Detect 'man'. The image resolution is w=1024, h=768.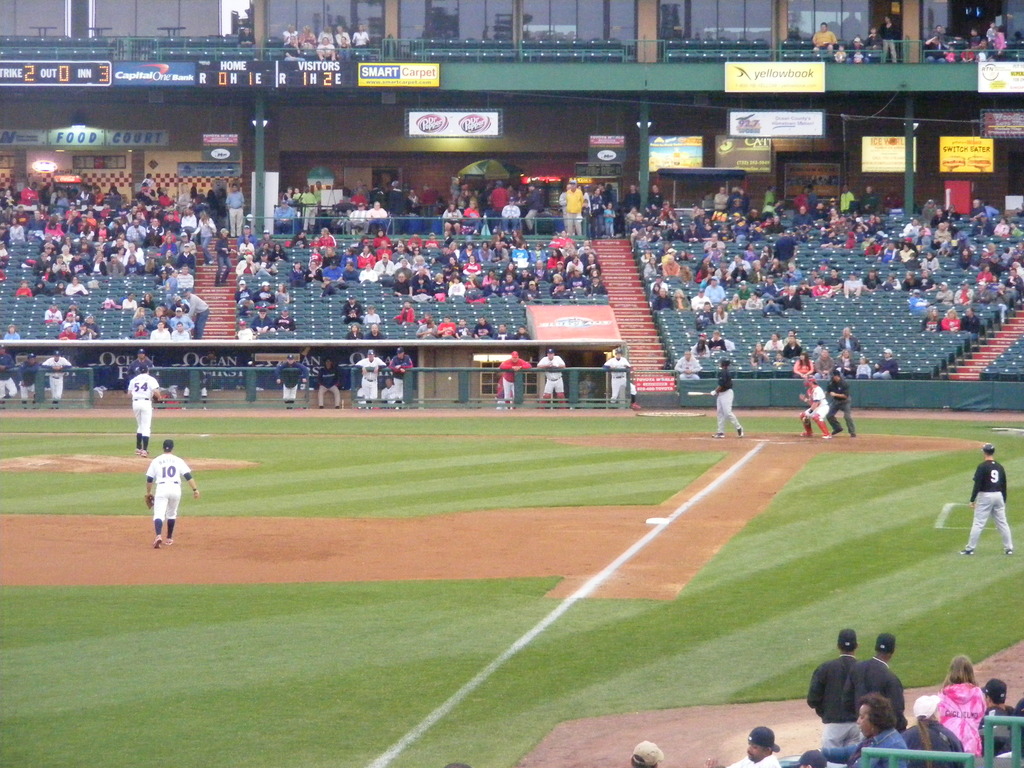
{"left": 981, "top": 681, "right": 1012, "bottom": 733}.
